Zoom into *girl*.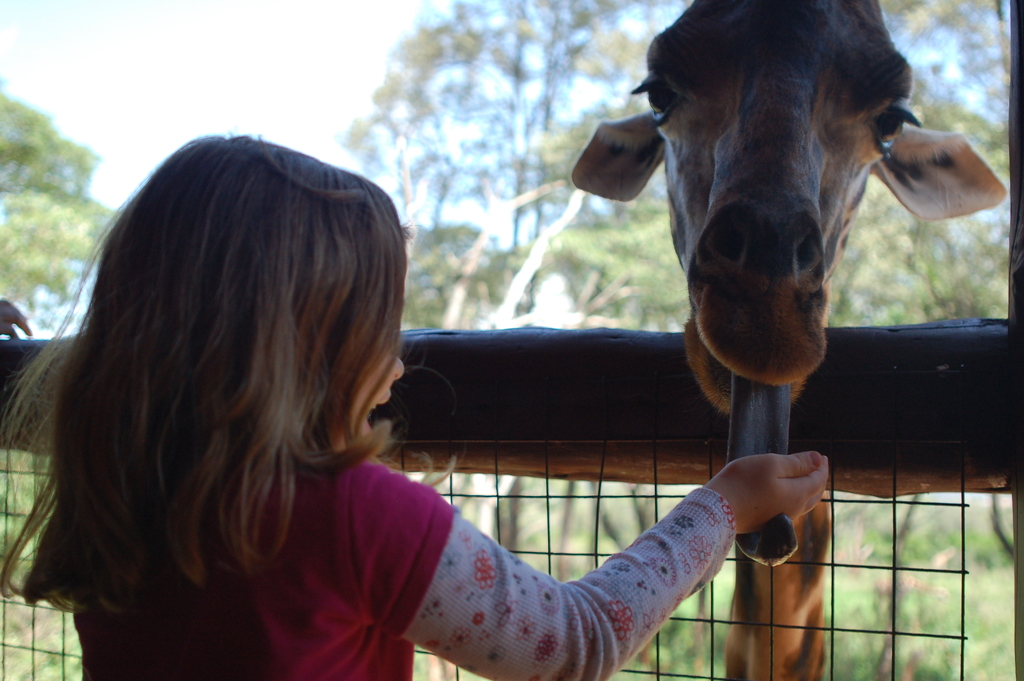
Zoom target: [left=0, top=131, right=829, bottom=680].
